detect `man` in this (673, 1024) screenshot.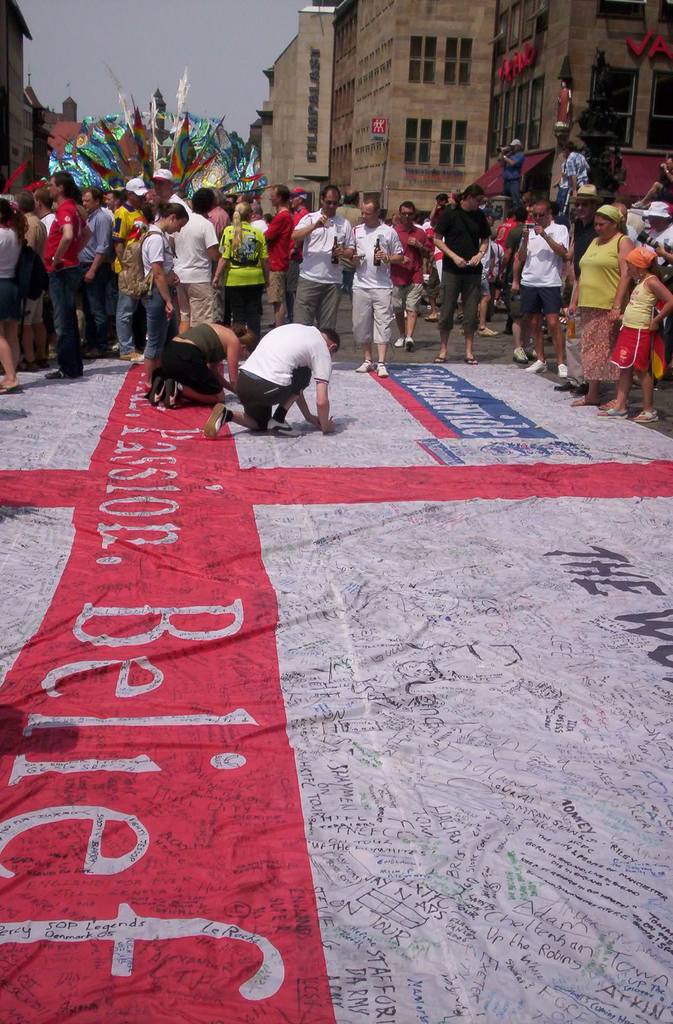
Detection: <region>491, 209, 523, 241</region>.
